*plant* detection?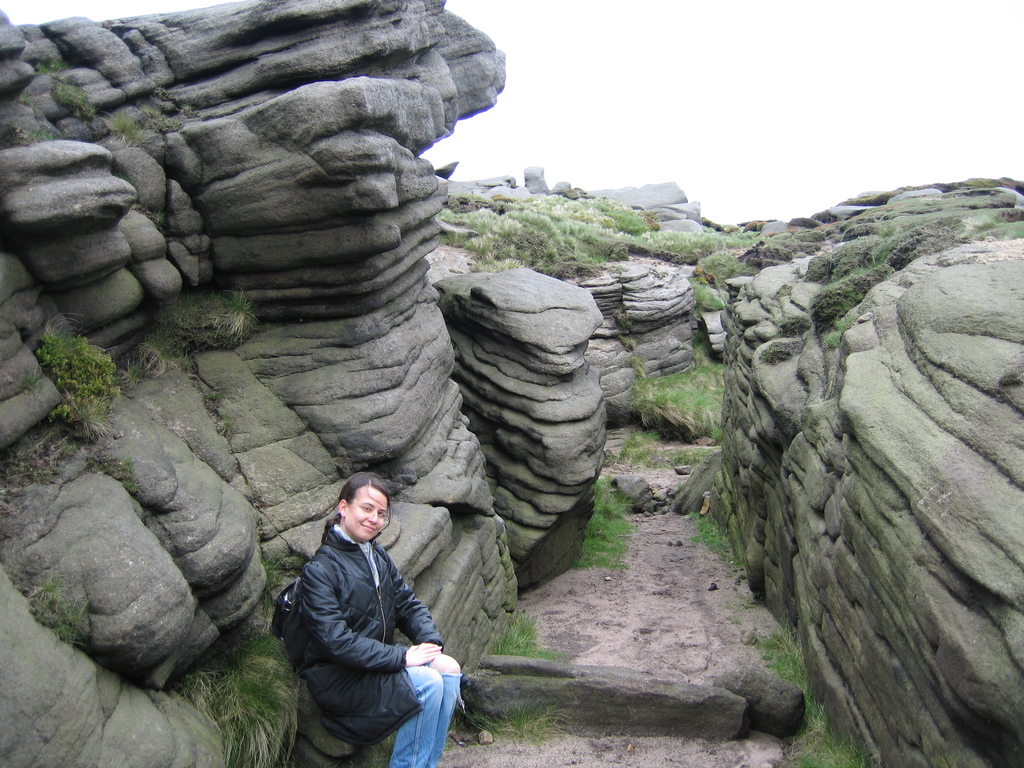
l=103, t=99, r=152, b=149
